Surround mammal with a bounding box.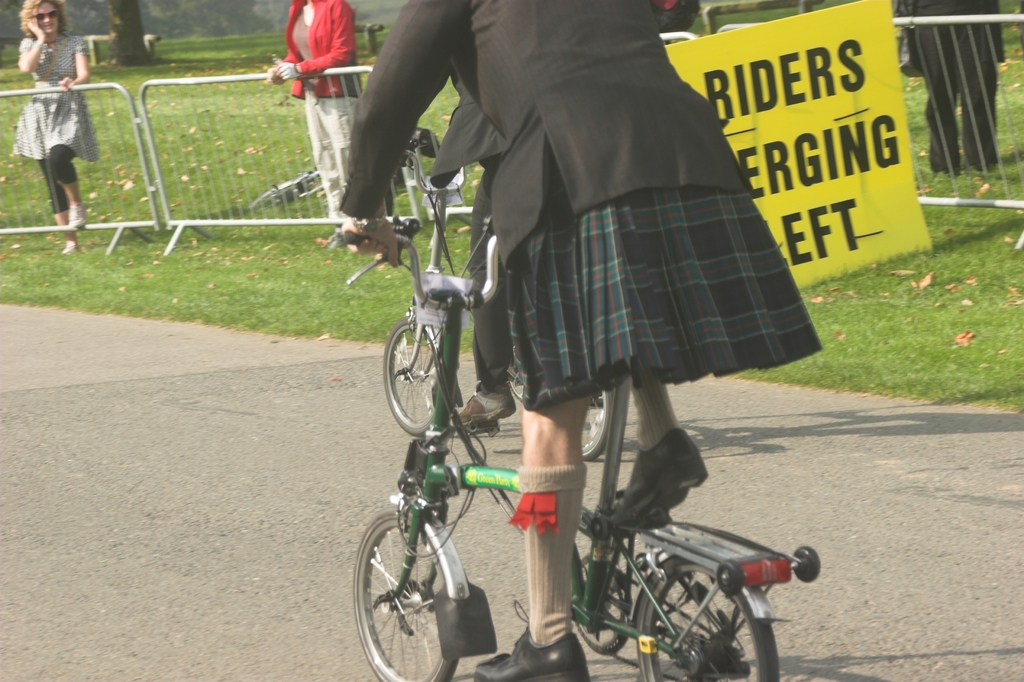
crop(896, 0, 998, 177).
